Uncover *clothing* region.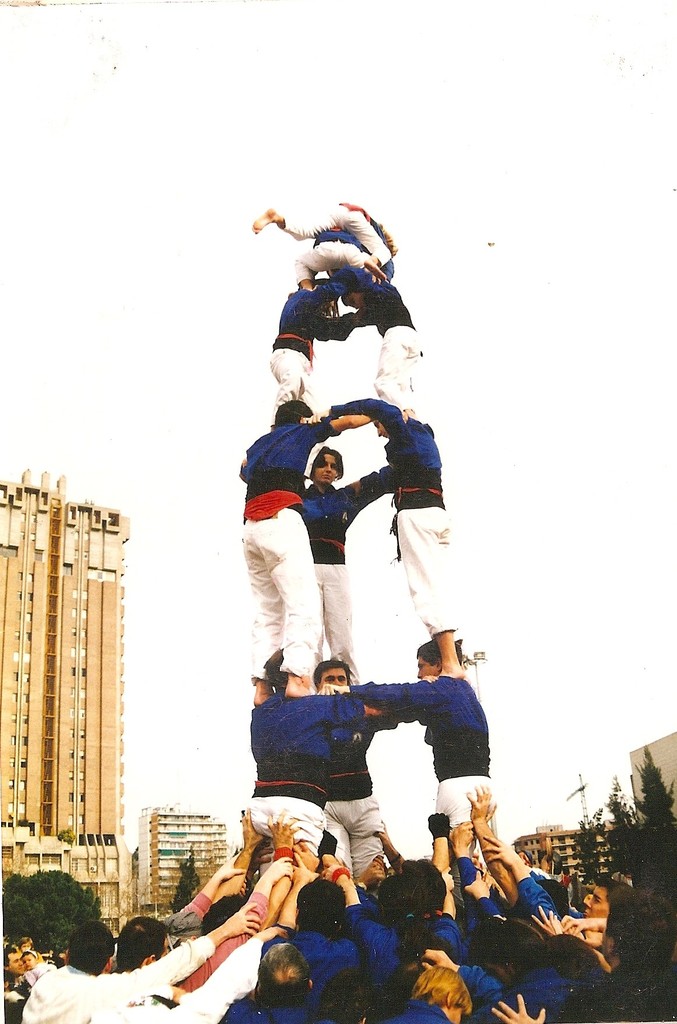
Uncovered: x1=266 y1=279 x2=342 y2=410.
